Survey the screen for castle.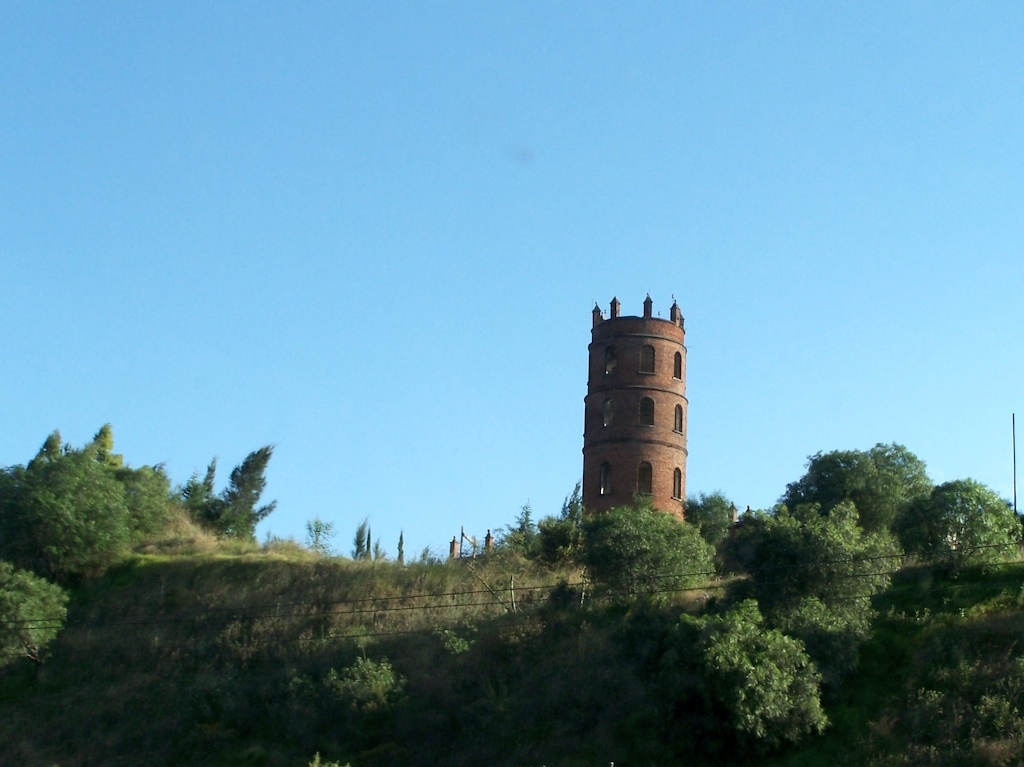
Survey found: 554/290/721/559.
